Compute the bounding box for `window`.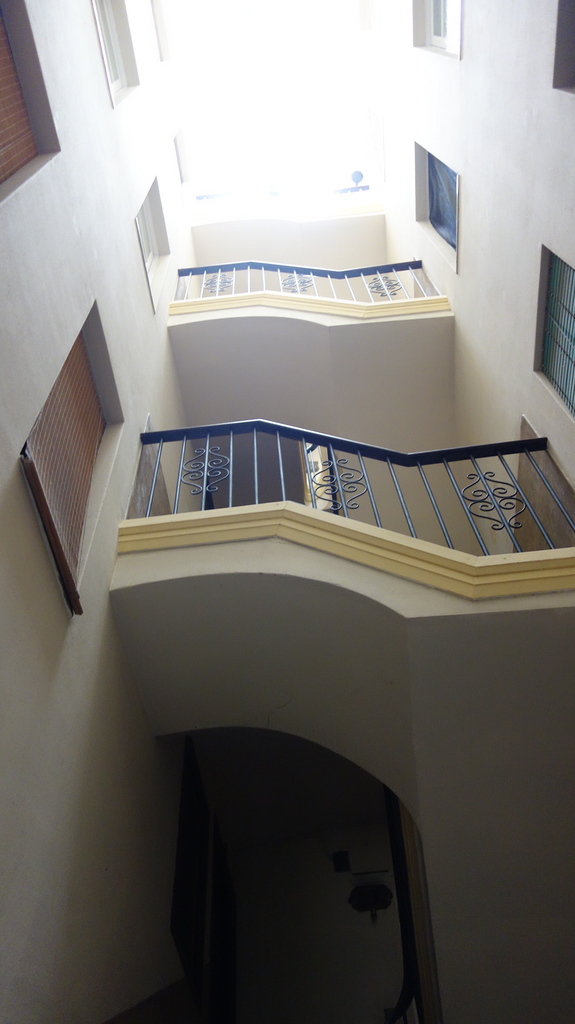
[x1=1, y1=0, x2=68, y2=204].
